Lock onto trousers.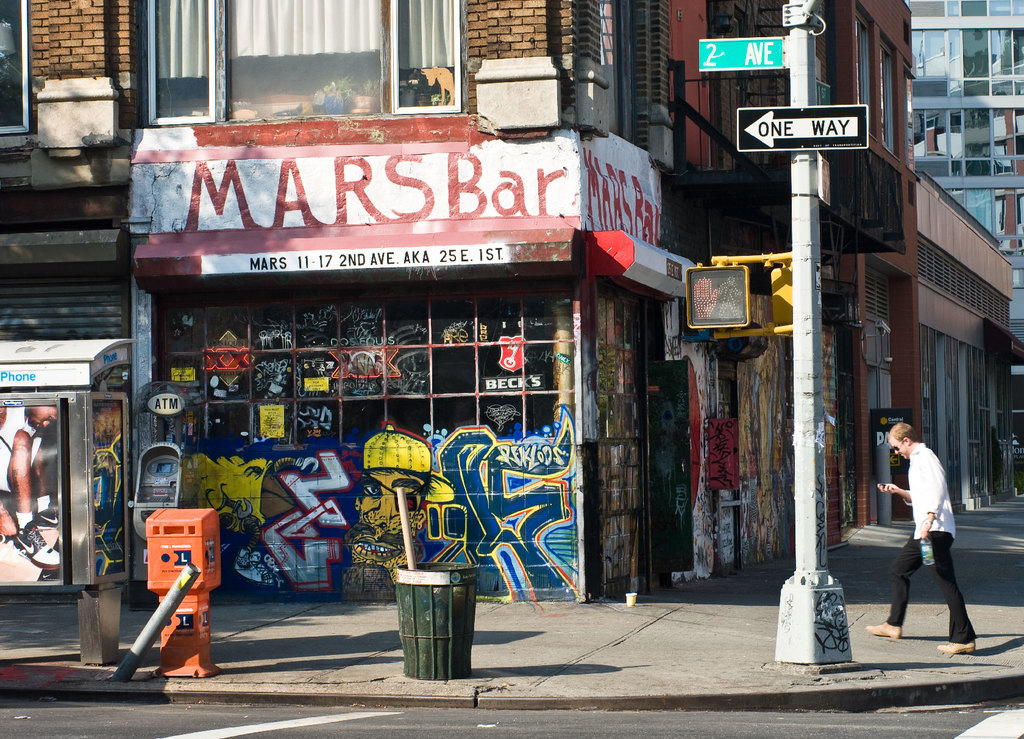
Locked: x1=897, y1=523, x2=973, y2=628.
